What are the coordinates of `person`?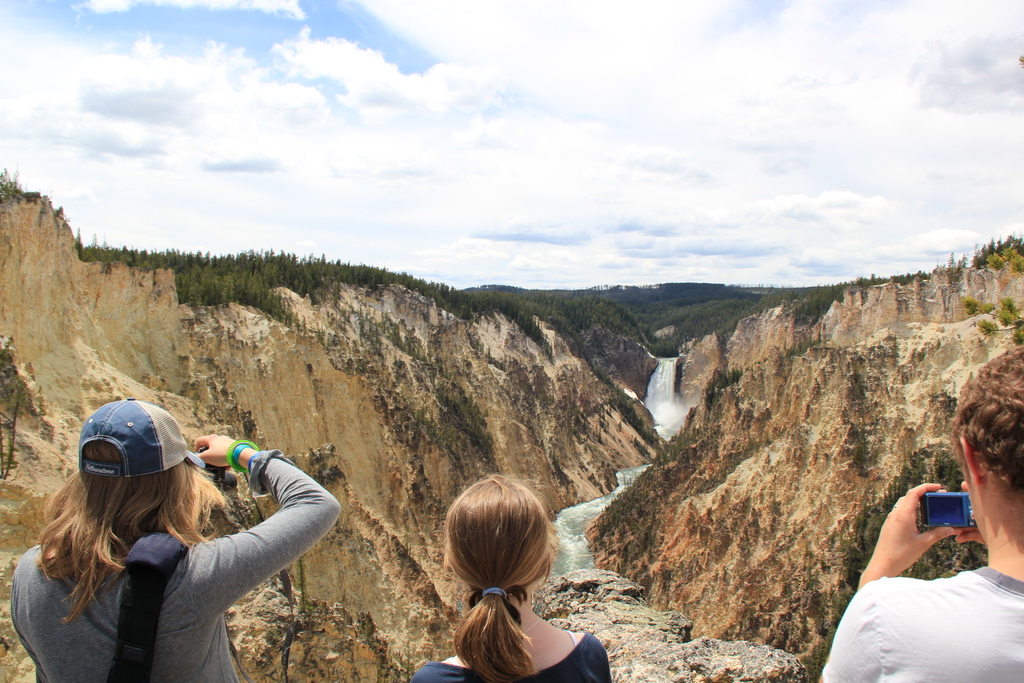
(x1=9, y1=399, x2=340, y2=682).
